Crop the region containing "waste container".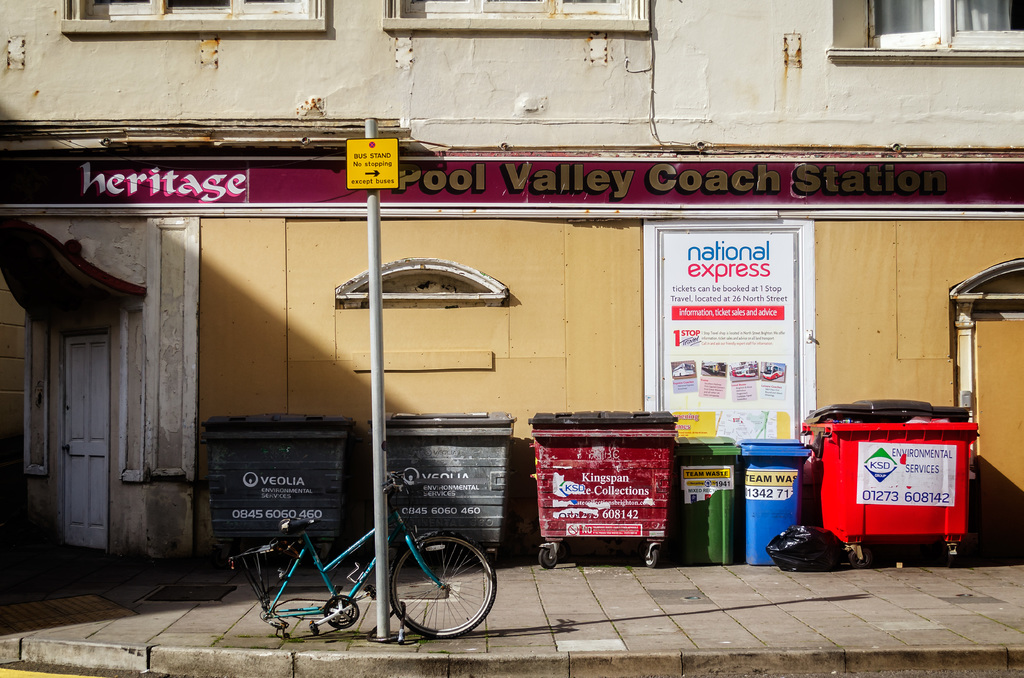
Crop region: x1=521 y1=399 x2=685 y2=571.
